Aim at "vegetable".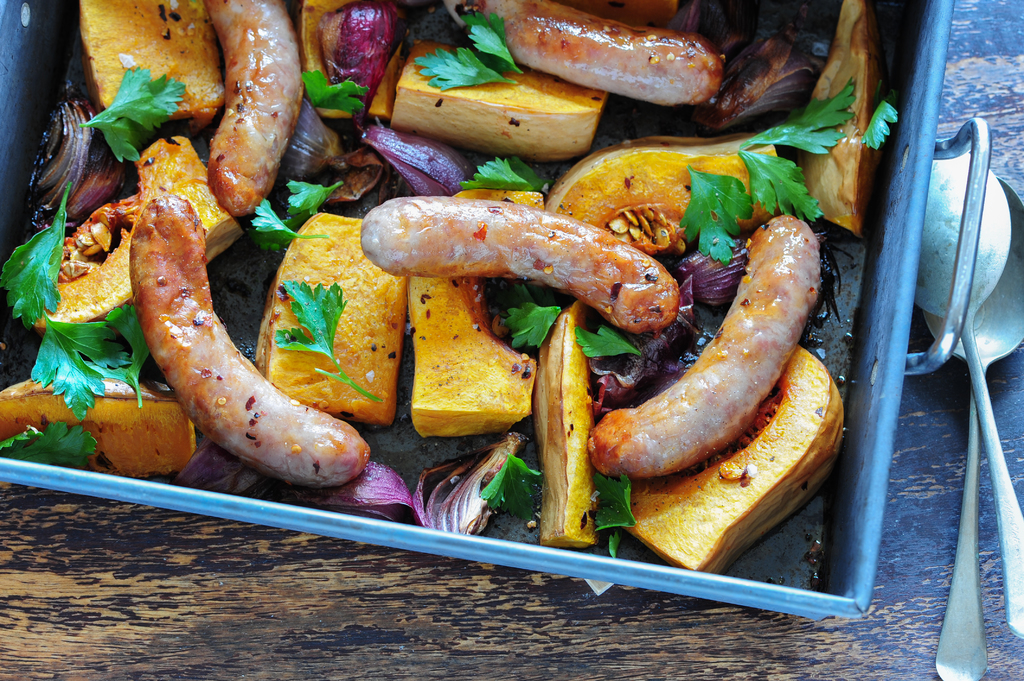
Aimed at bbox=(1, 177, 74, 327).
